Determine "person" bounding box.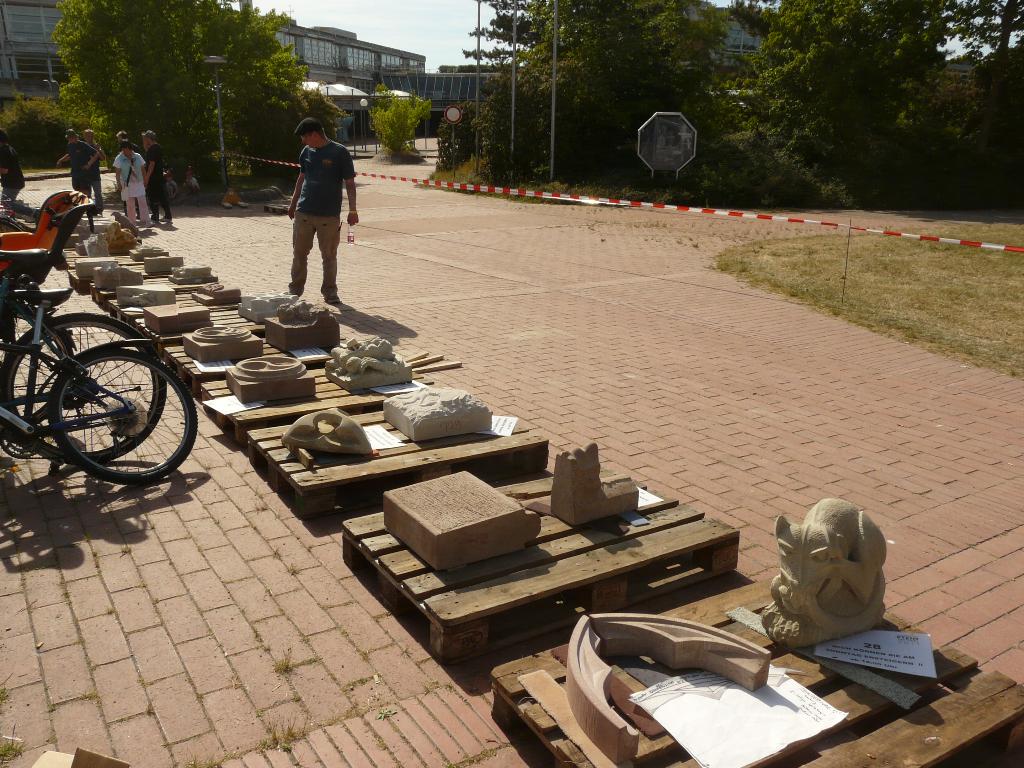
Determined: bbox=[163, 169, 180, 204].
